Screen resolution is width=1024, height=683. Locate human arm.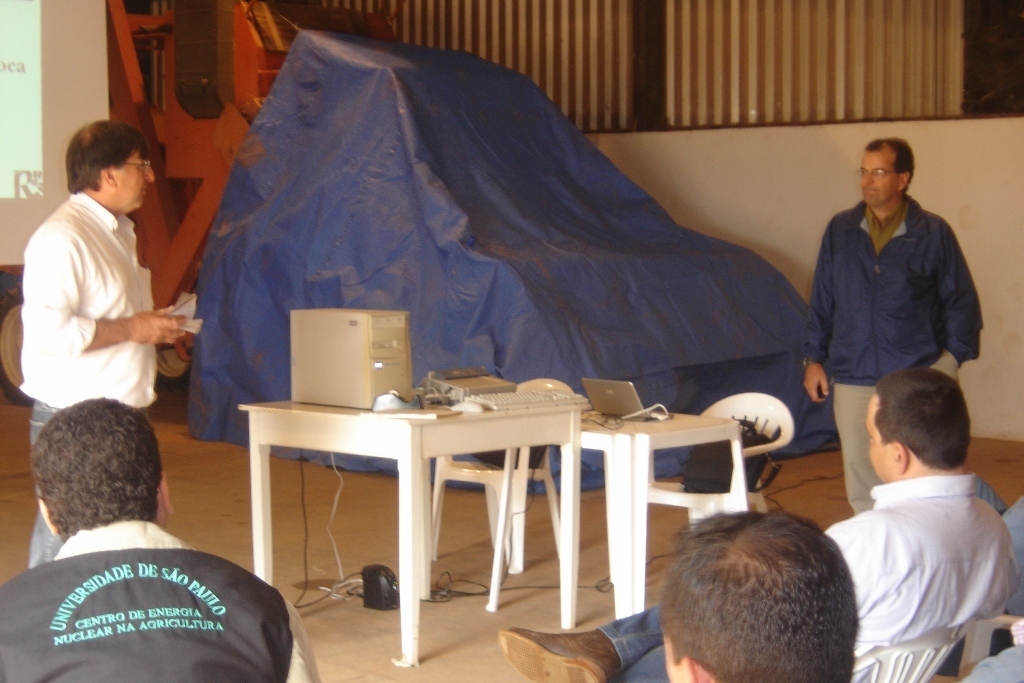
[x1=281, y1=596, x2=323, y2=682].
